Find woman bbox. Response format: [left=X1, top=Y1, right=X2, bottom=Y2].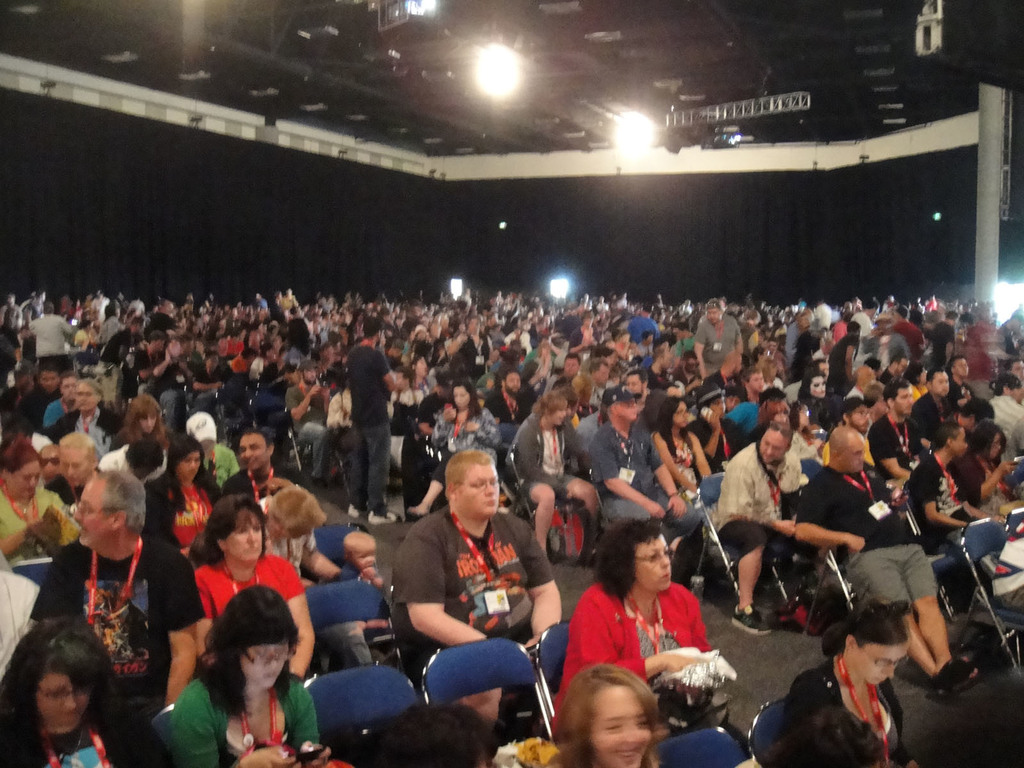
[left=395, top=349, right=444, bottom=410].
